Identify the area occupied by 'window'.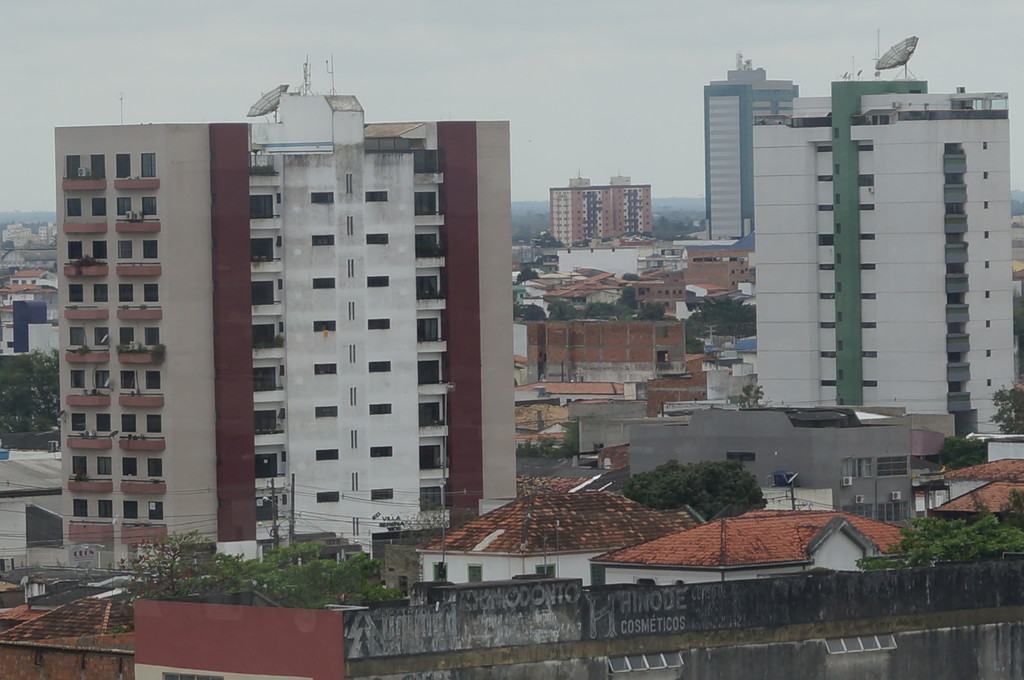
Area: bbox=(253, 454, 276, 477).
